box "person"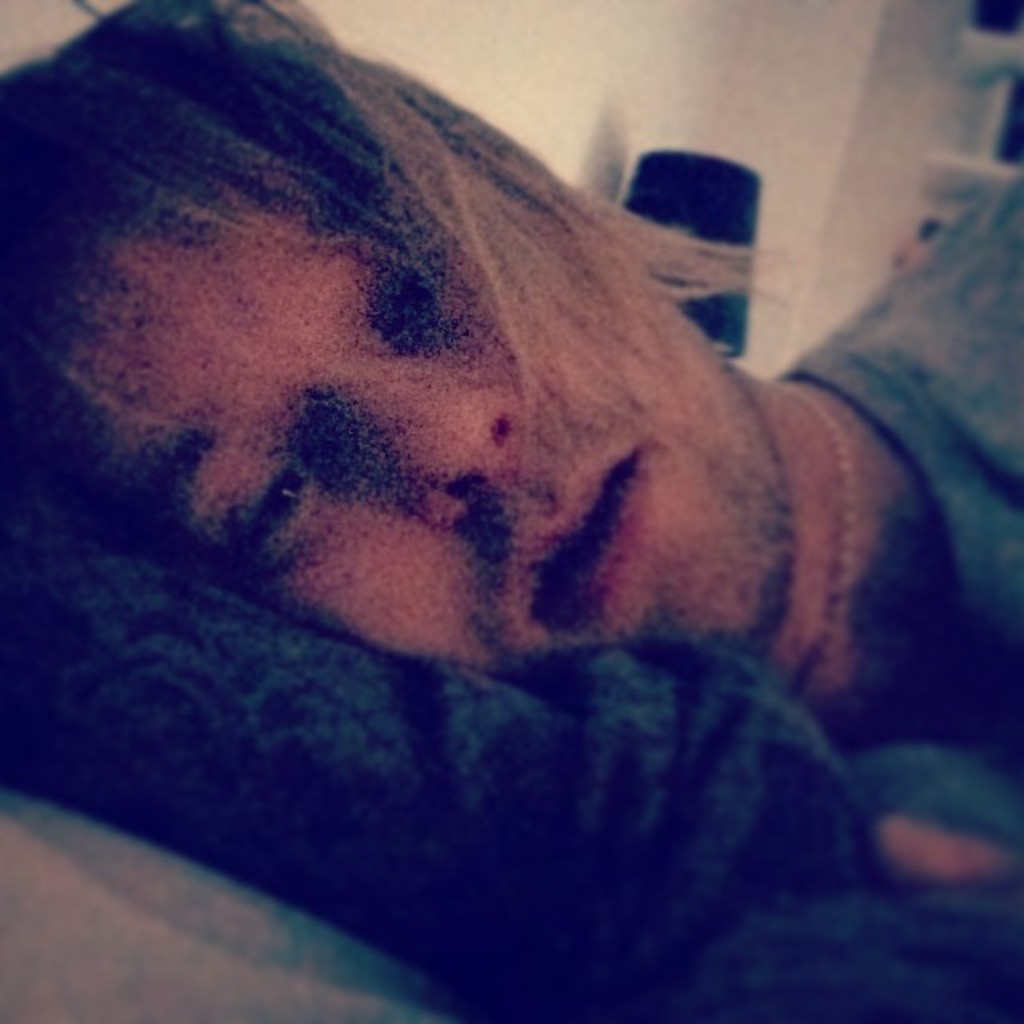
region(5, 0, 1011, 955)
